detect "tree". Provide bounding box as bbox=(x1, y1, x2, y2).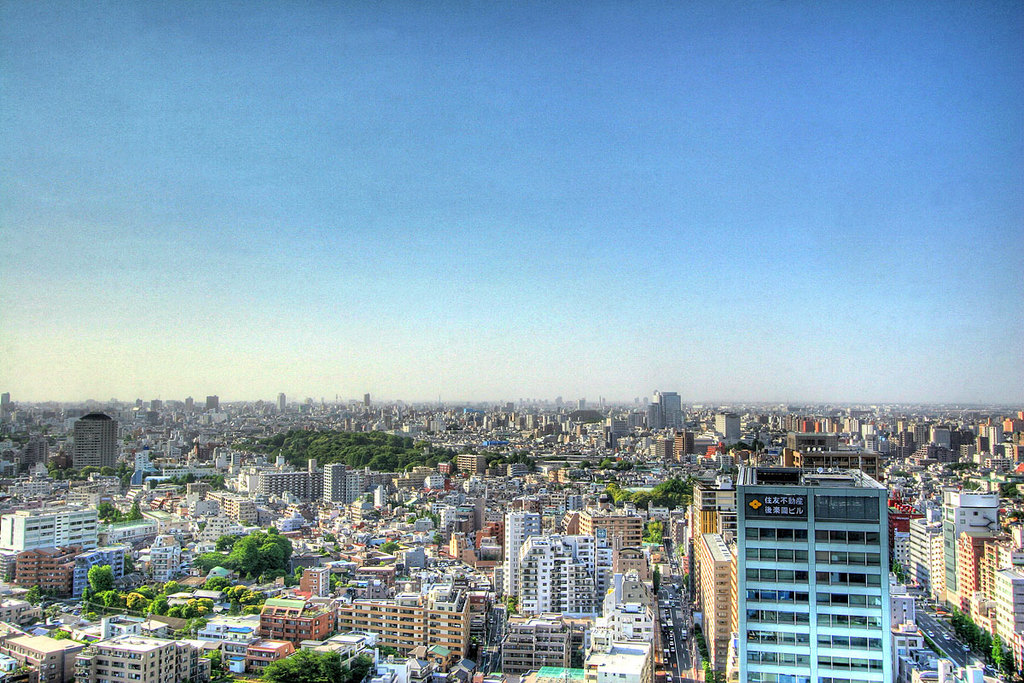
bbox=(329, 572, 337, 587).
